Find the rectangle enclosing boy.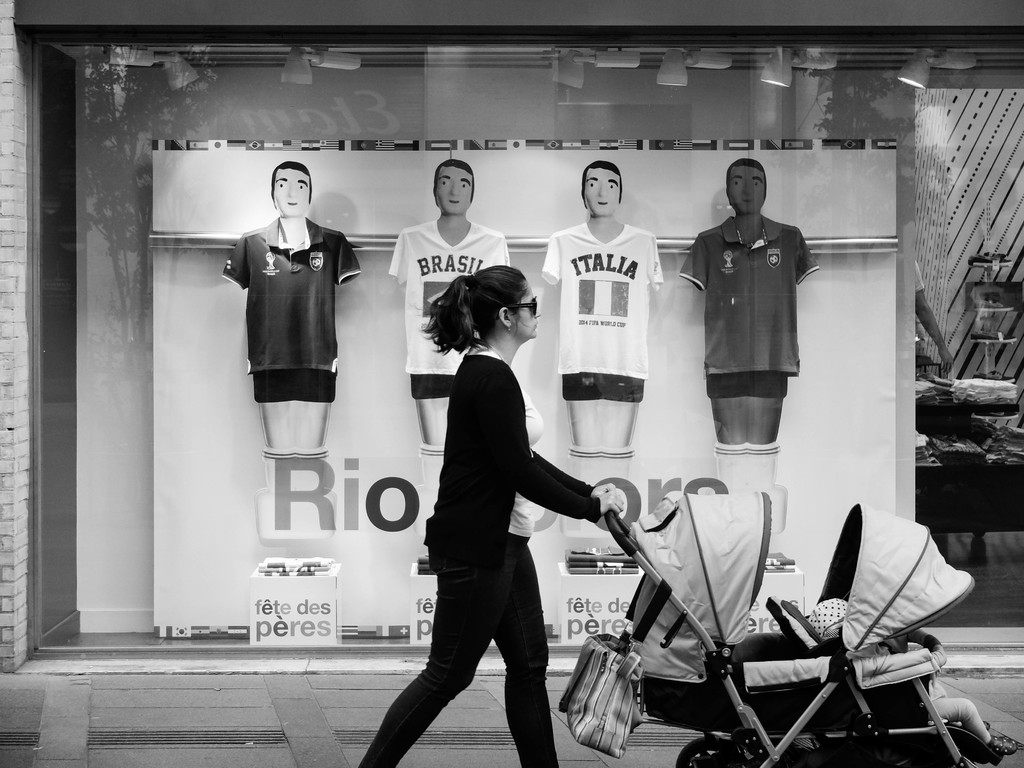
(541, 161, 670, 536).
